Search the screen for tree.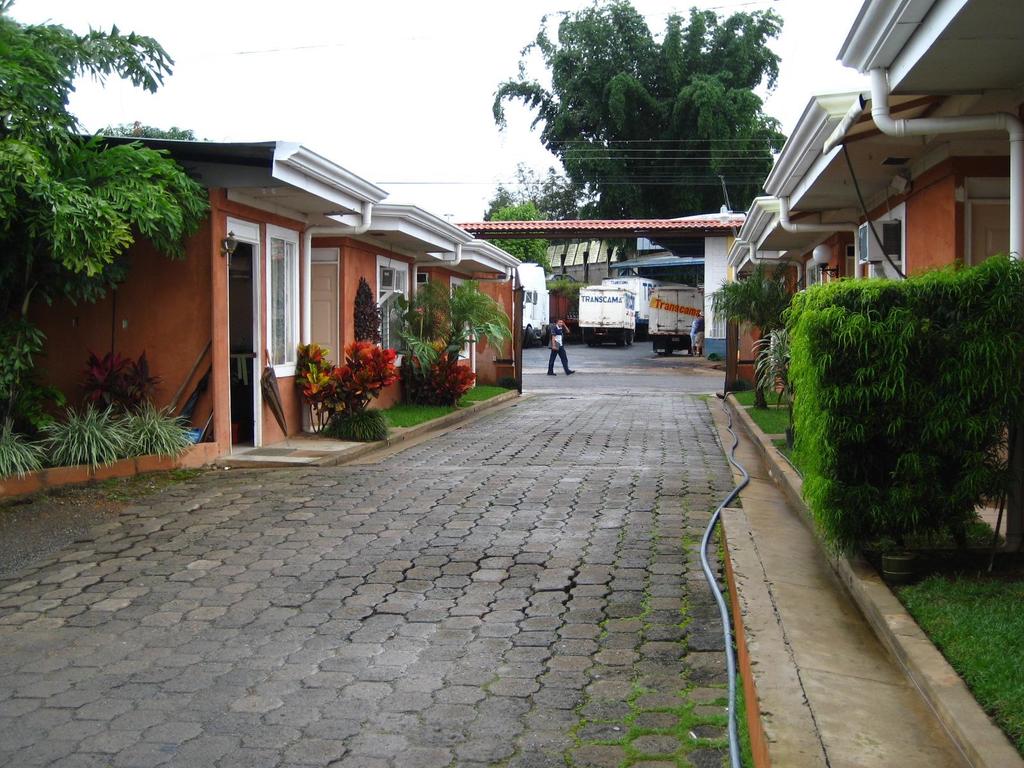
Found at <box>492,0,788,261</box>.
